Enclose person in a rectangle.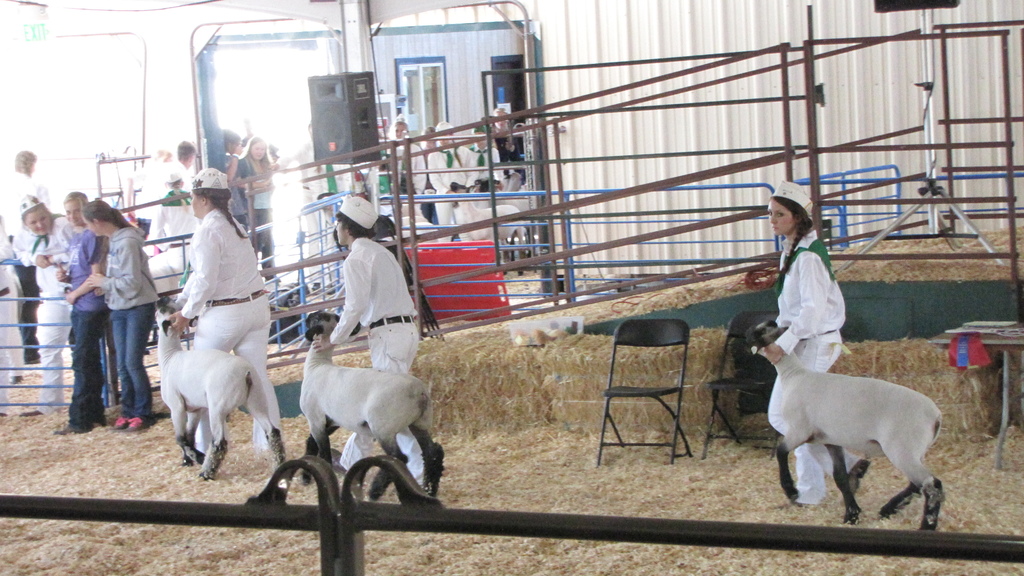
locate(493, 107, 522, 177).
